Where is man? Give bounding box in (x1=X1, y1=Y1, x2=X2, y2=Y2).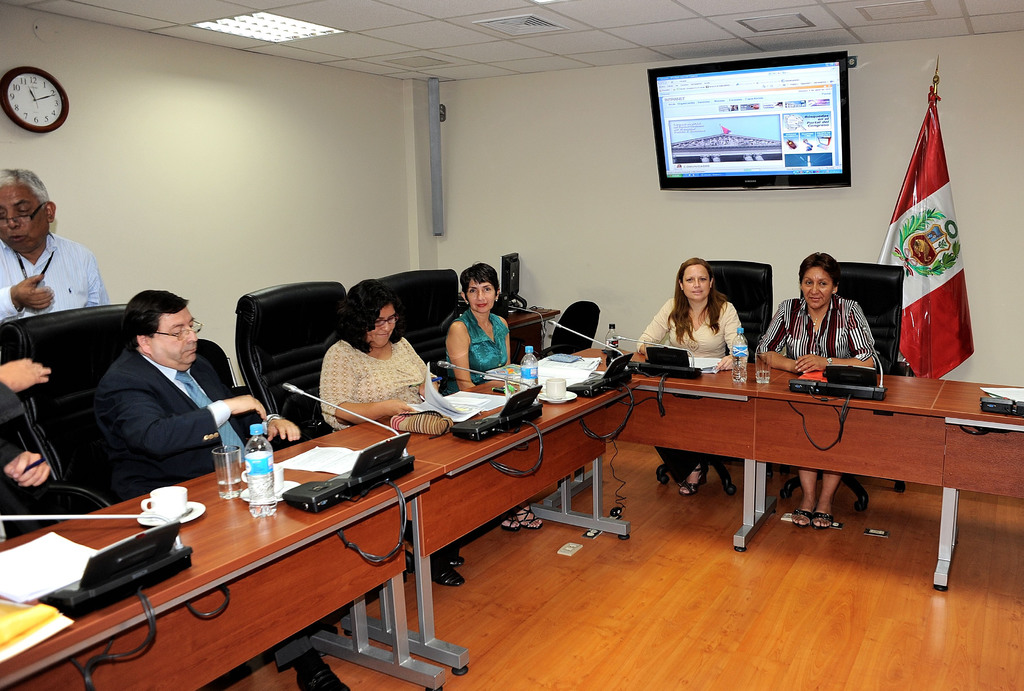
(x1=0, y1=359, x2=77, y2=548).
